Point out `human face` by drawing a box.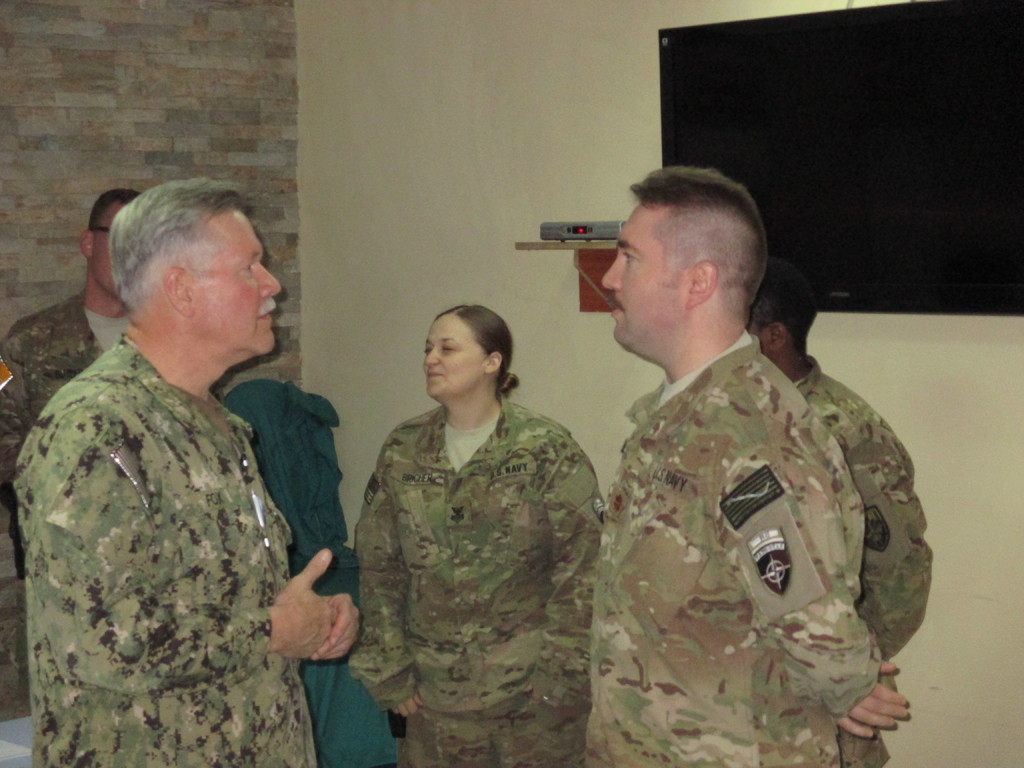
<box>746,321,769,358</box>.
